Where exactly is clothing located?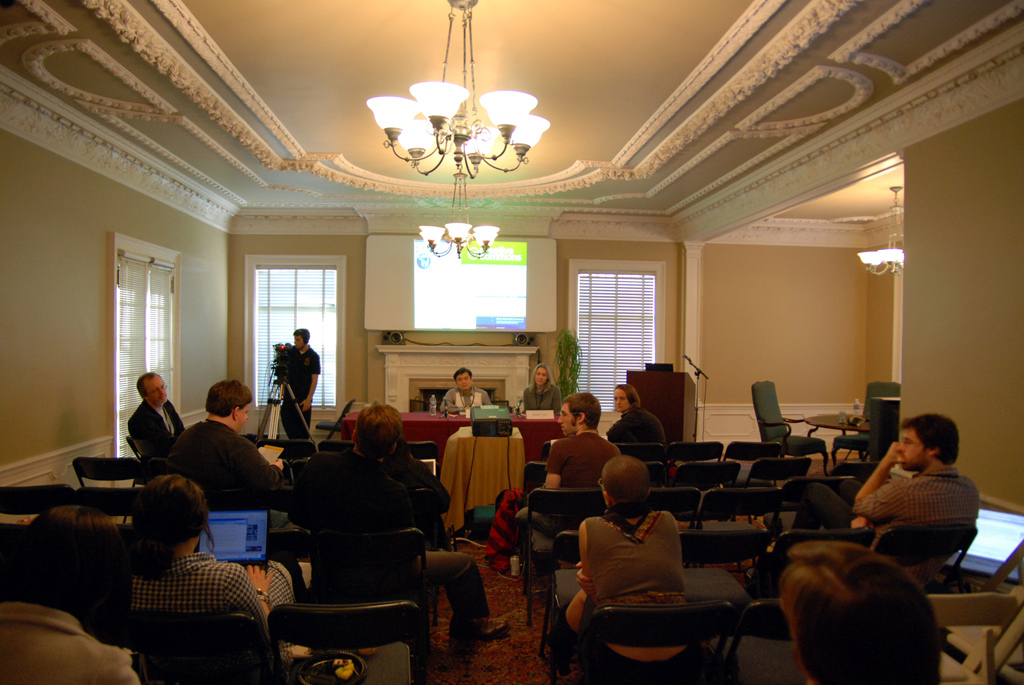
Its bounding box is left=279, top=344, right=319, bottom=438.
